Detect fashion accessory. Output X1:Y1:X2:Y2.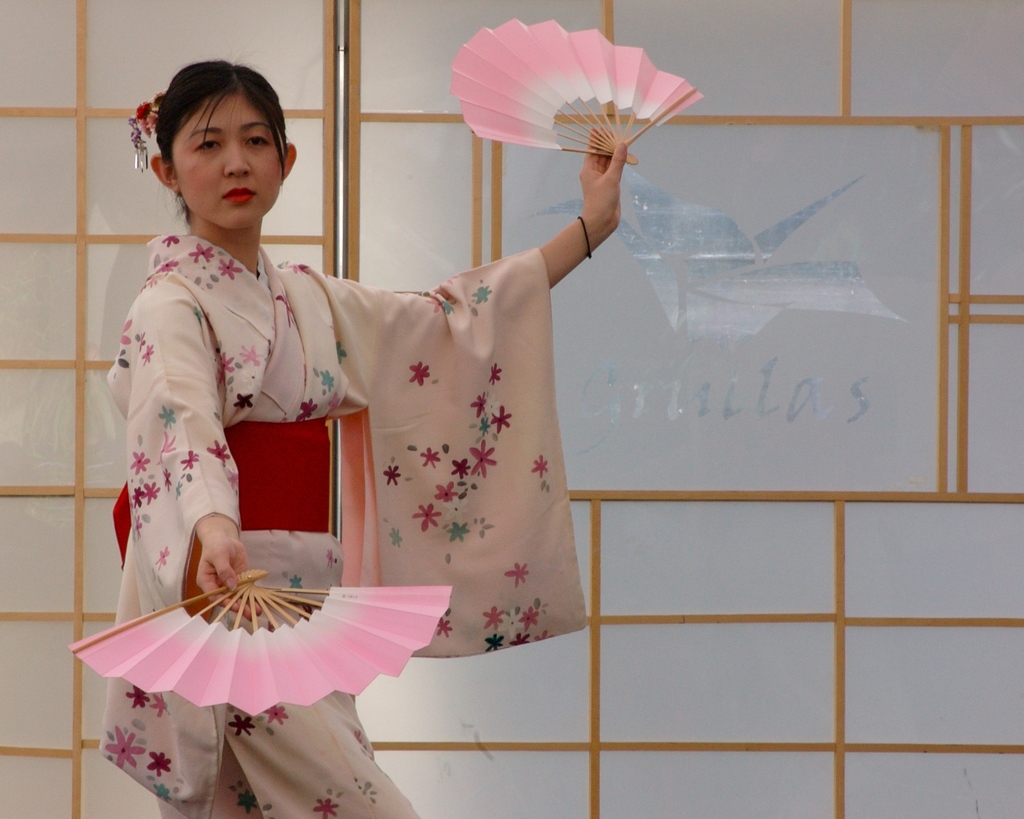
577:216:595:259.
